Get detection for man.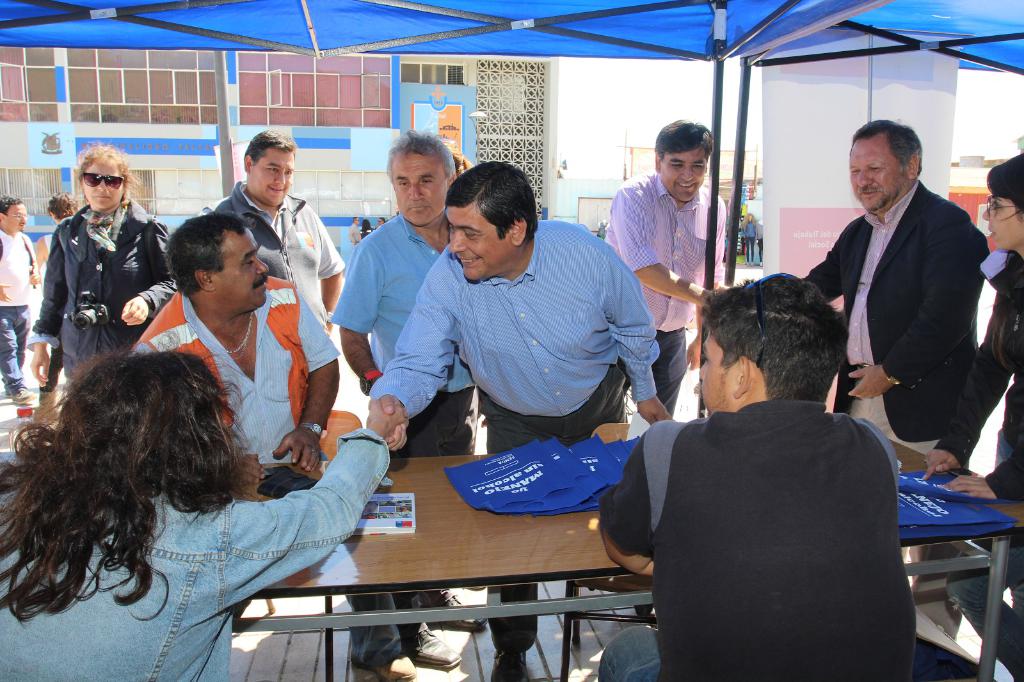
Detection: Rect(595, 274, 917, 681).
